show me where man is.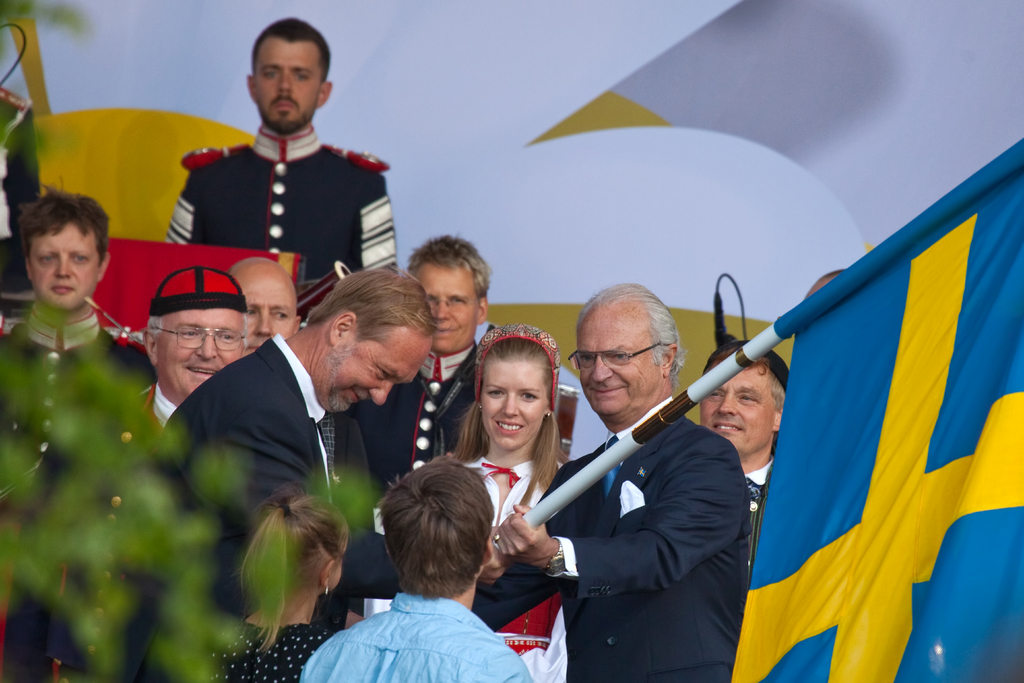
man is at {"x1": 119, "y1": 261, "x2": 431, "y2": 682}.
